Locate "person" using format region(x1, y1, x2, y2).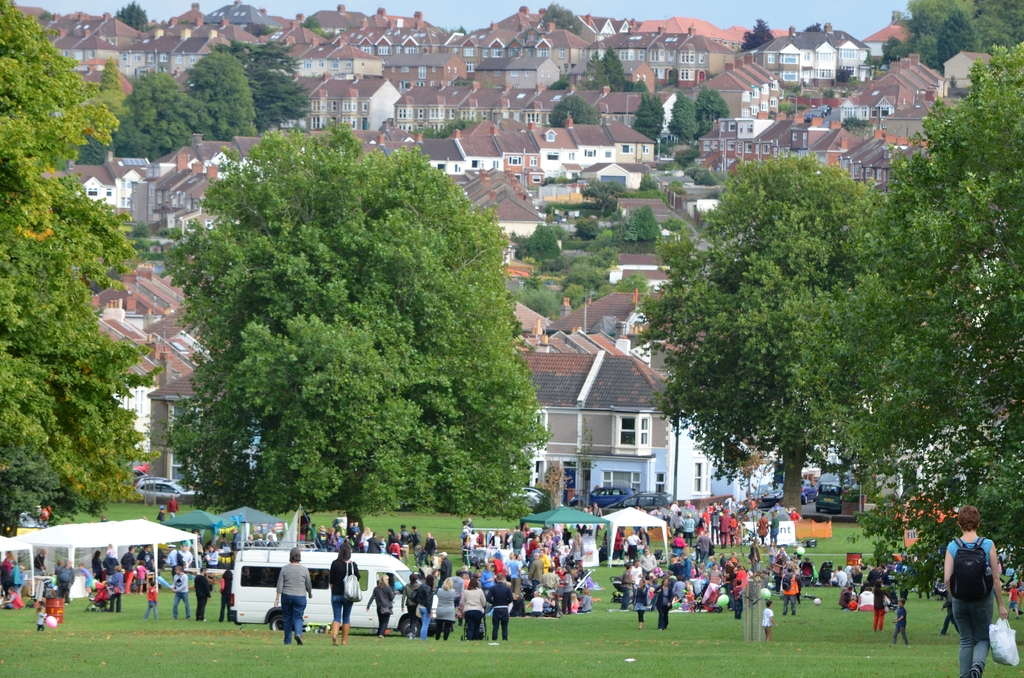
region(35, 592, 61, 624).
